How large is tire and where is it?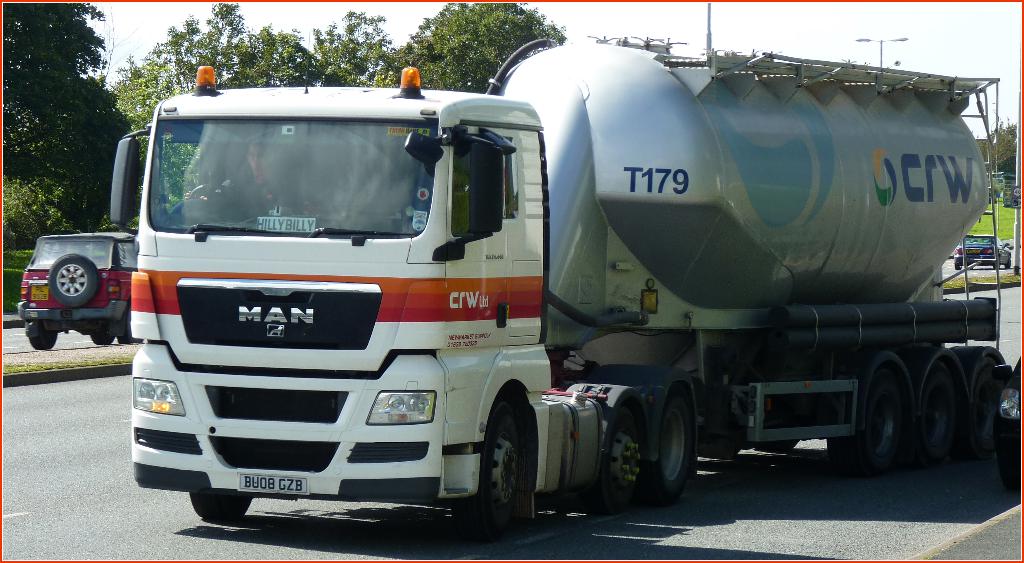
Bounding box: 593, 408, 652, 506.
